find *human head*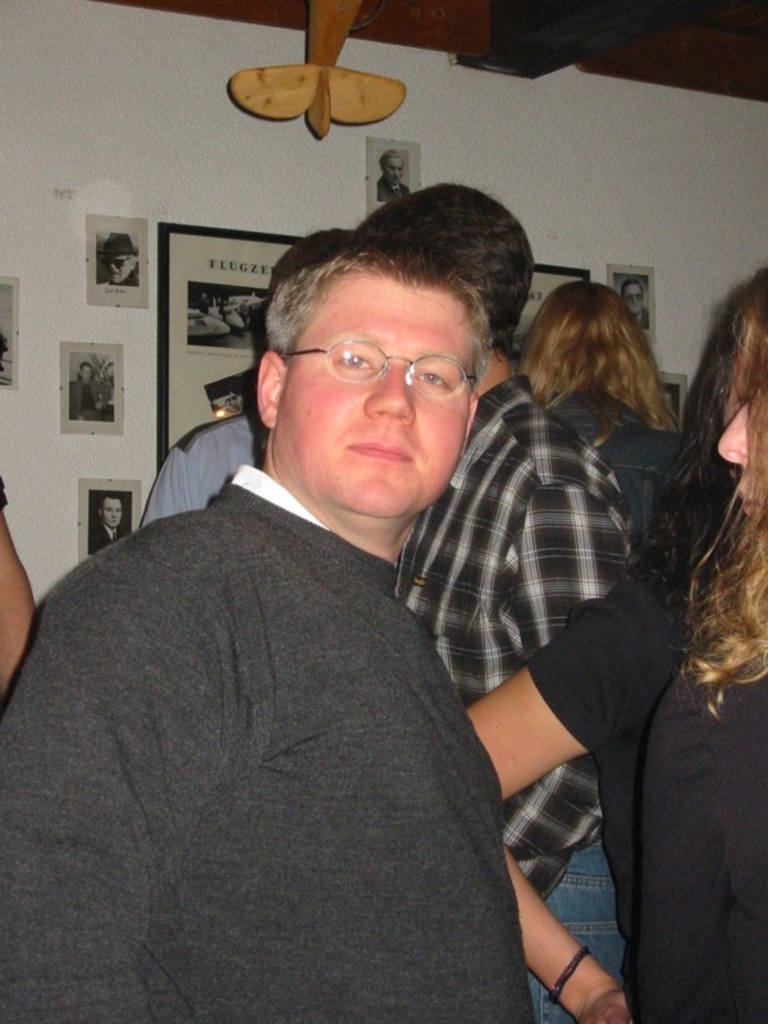
265, 224, 347, 311
